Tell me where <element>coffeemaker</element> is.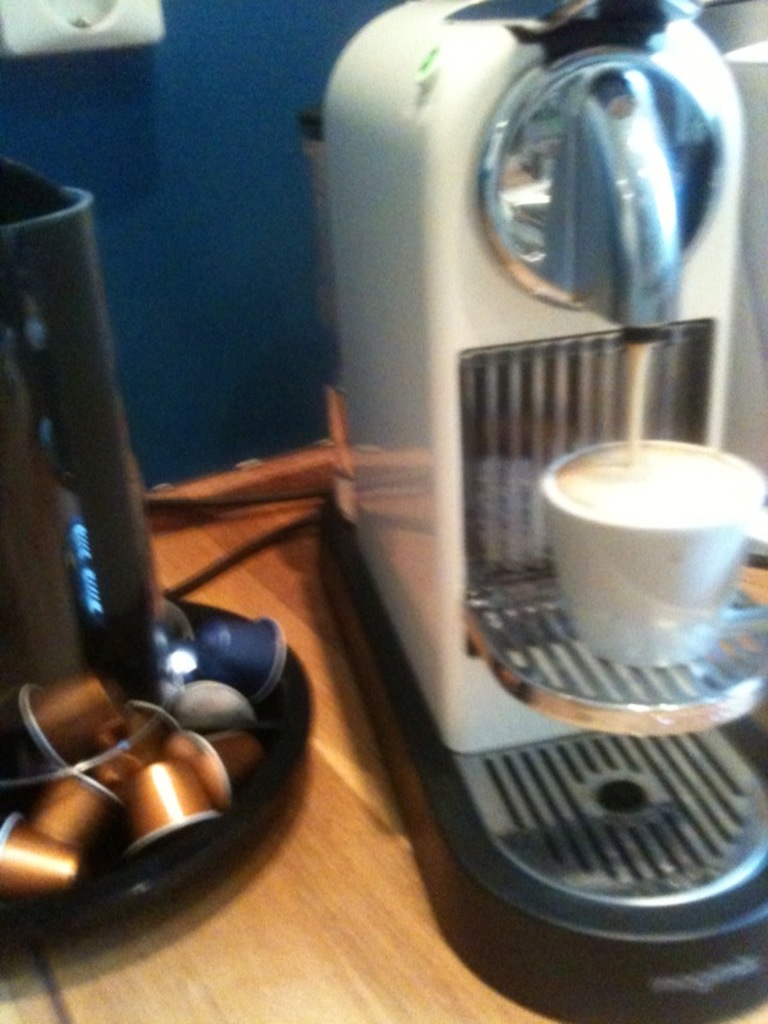
<element>coffeemaker</element> is at region(307, 0, 767, 1023).
